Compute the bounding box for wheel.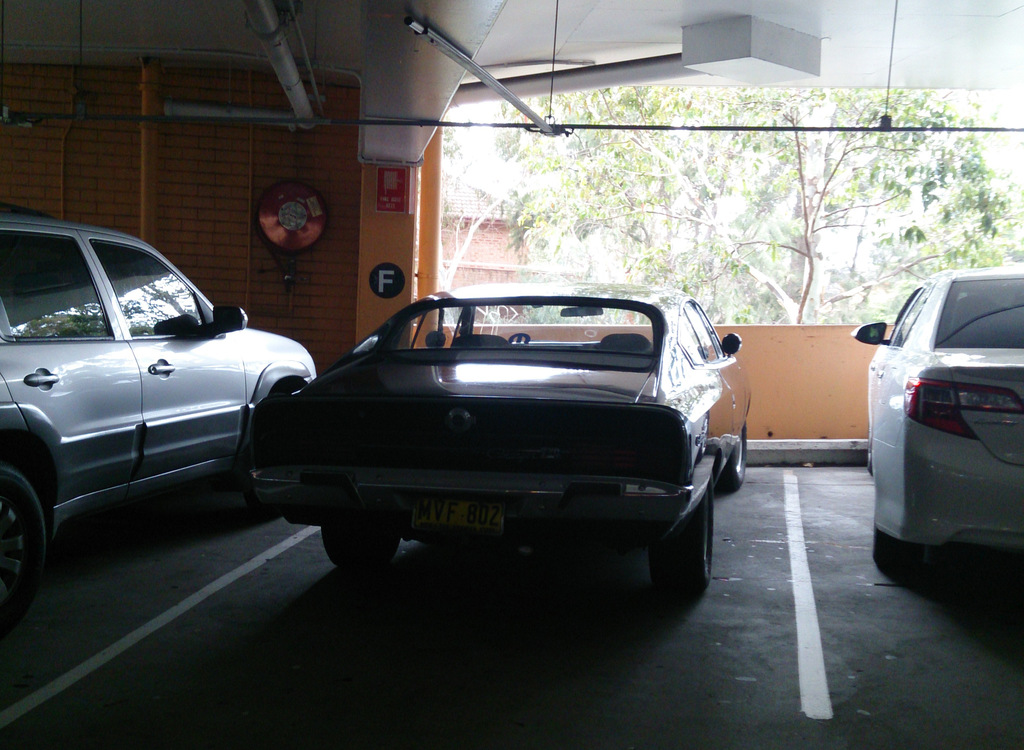
bbox=[643, 471, 715, 603].
